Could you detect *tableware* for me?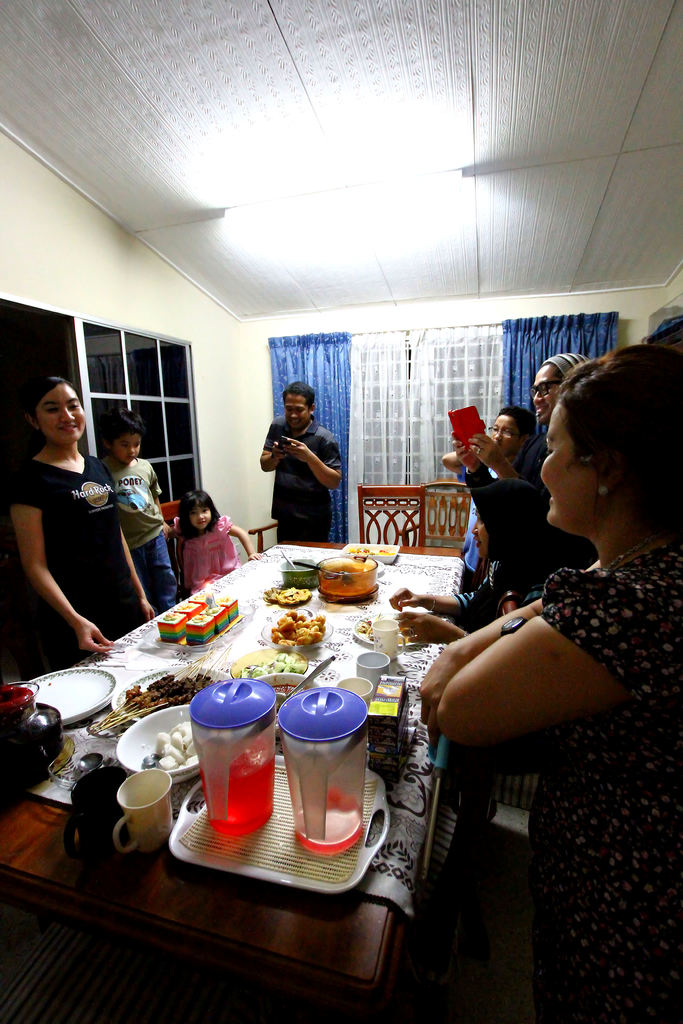
Detection result: box=[64, 765, 133, 856].
